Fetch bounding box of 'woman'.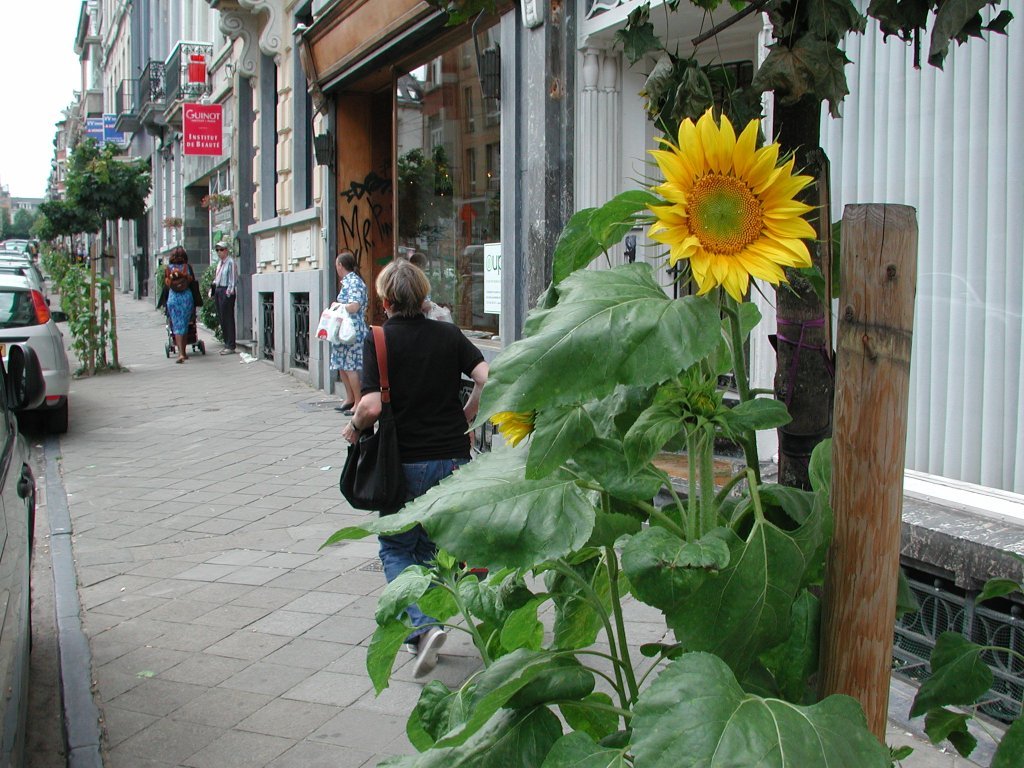
Bbox: bbox(330, 253, 369, 414).
